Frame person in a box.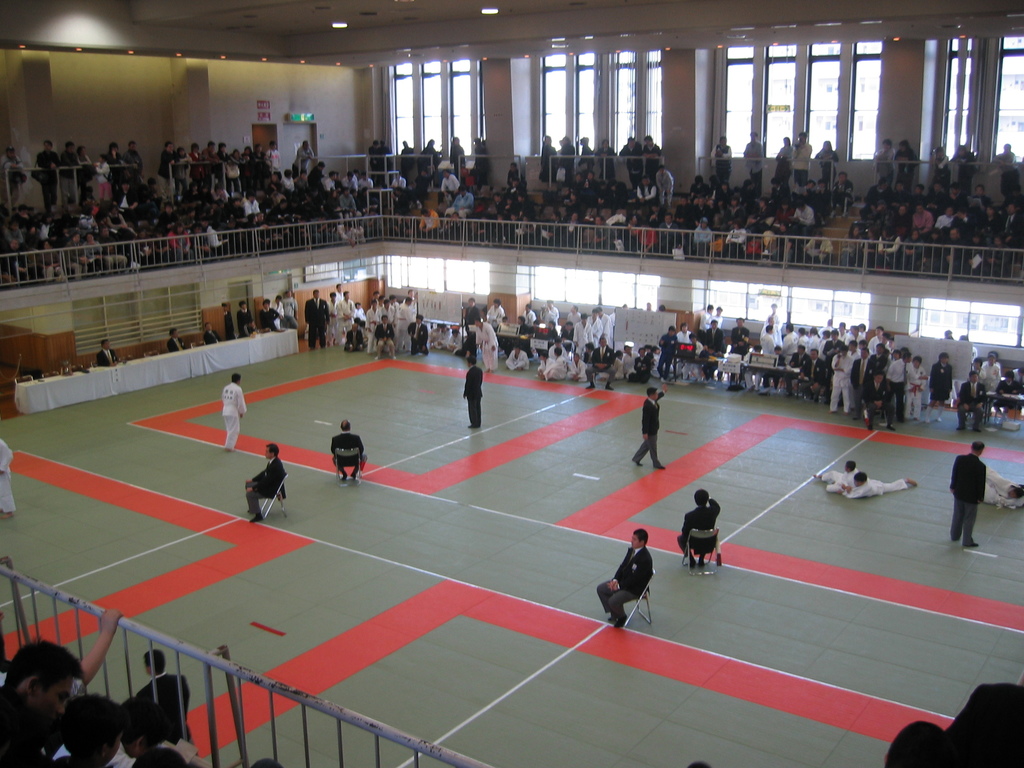
<bbox>340, 291, 356, 345</bbox>.
